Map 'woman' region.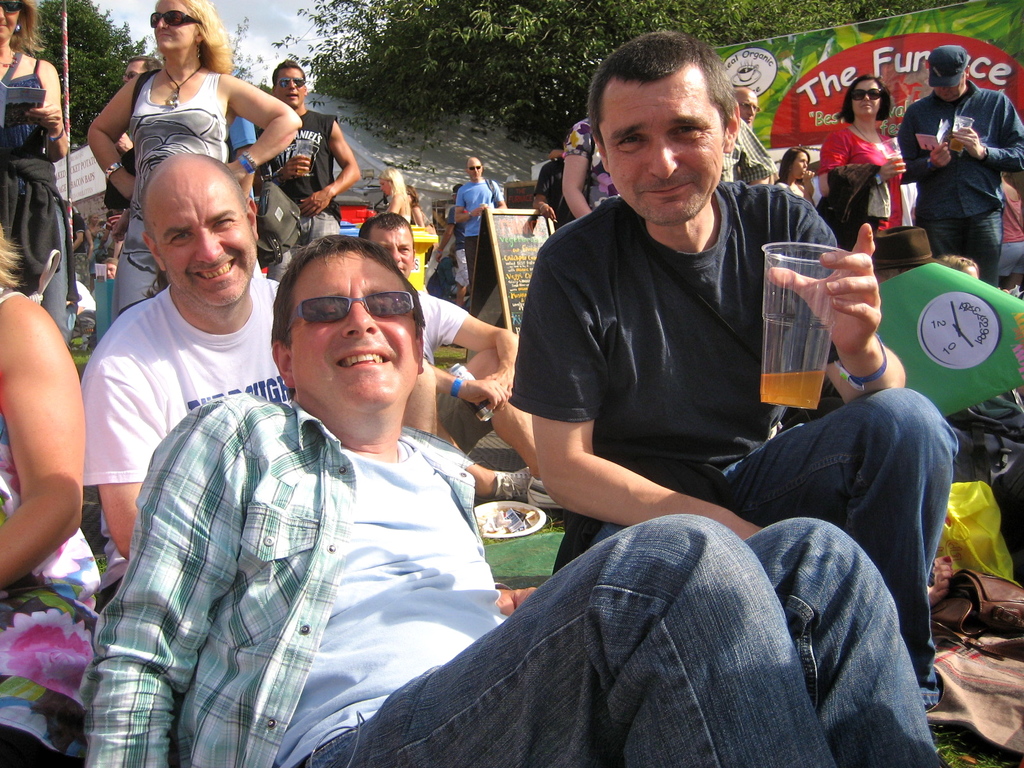
Mapped to [left=779, top=147, right=816, bottom=213].
